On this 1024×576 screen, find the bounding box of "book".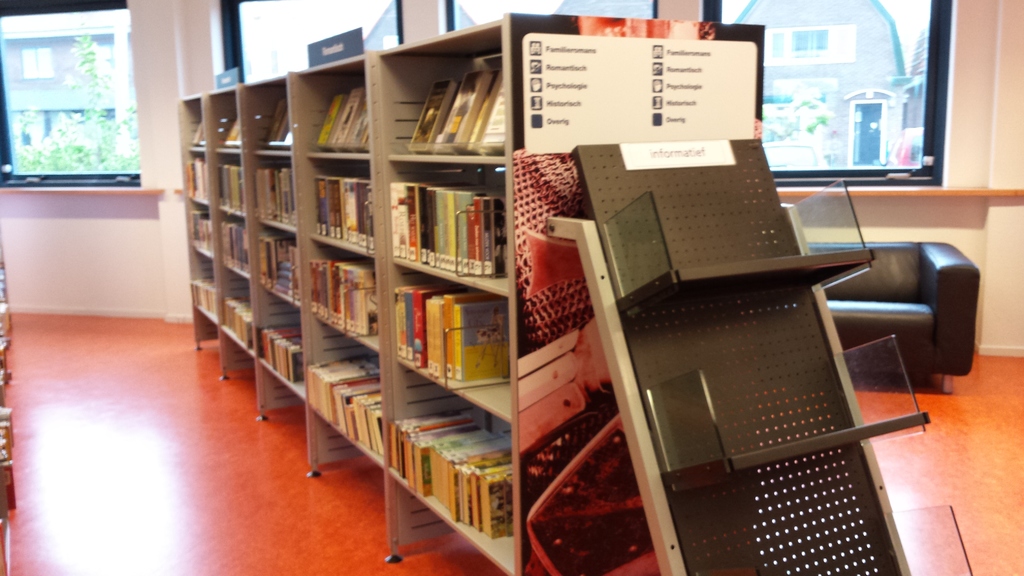
Bounding box: {"left": 186, "top": 127, "right": 206, "bottom": 143}.
